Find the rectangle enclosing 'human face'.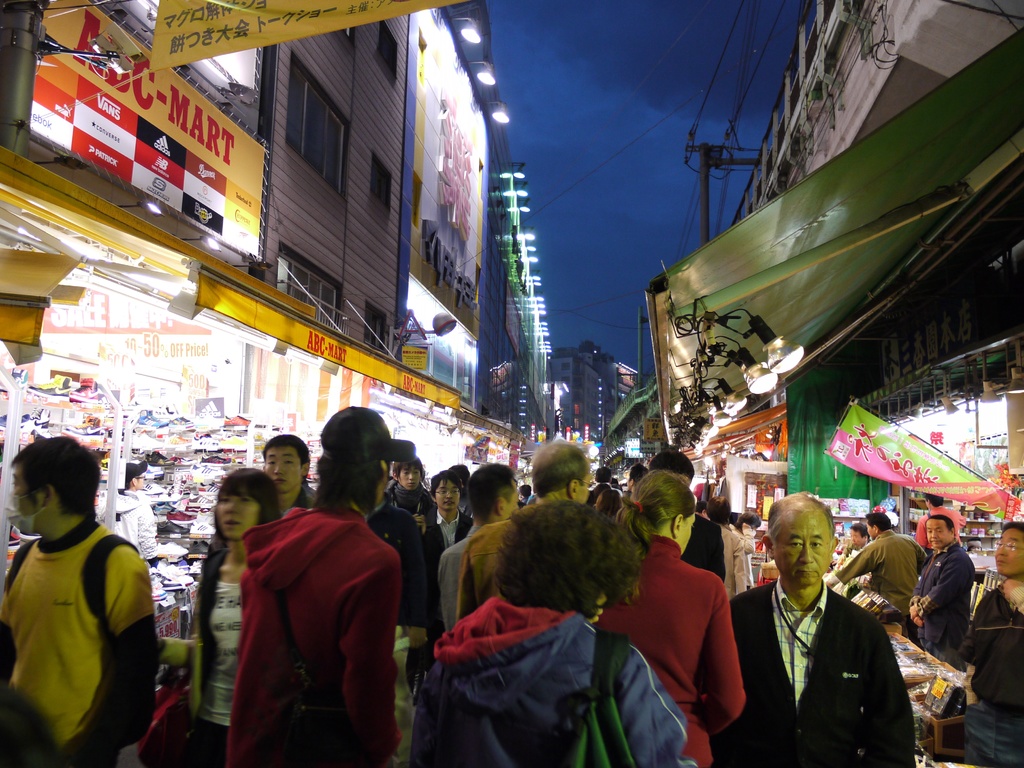
<region>993, 524, 1023, 576</region>.
